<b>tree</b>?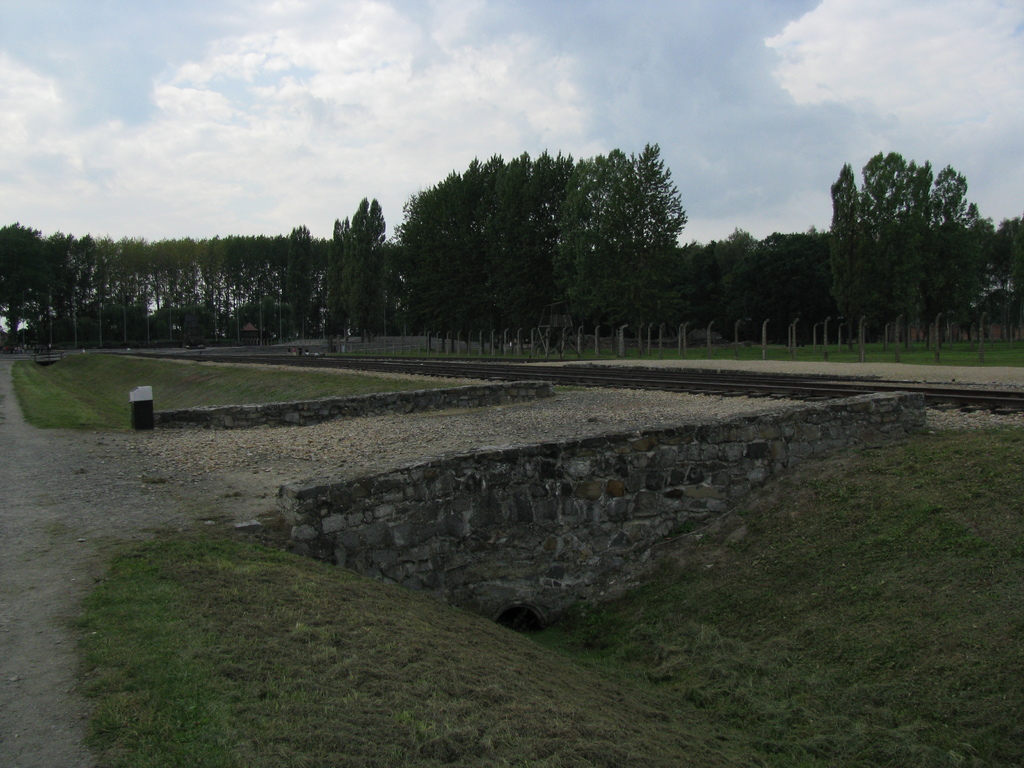
(left=206, top=231, right=244, bottom=340)
